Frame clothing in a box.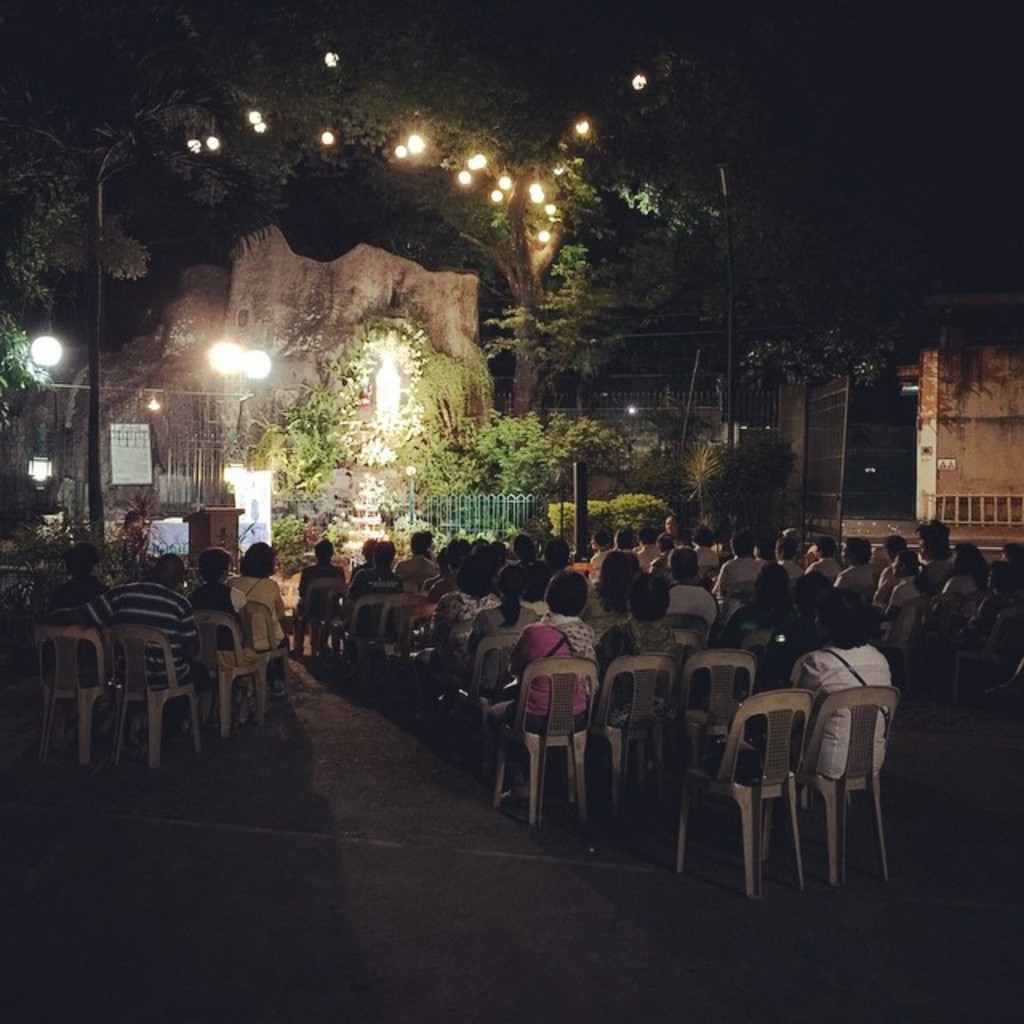
crop(291, 557, 346, 651).
